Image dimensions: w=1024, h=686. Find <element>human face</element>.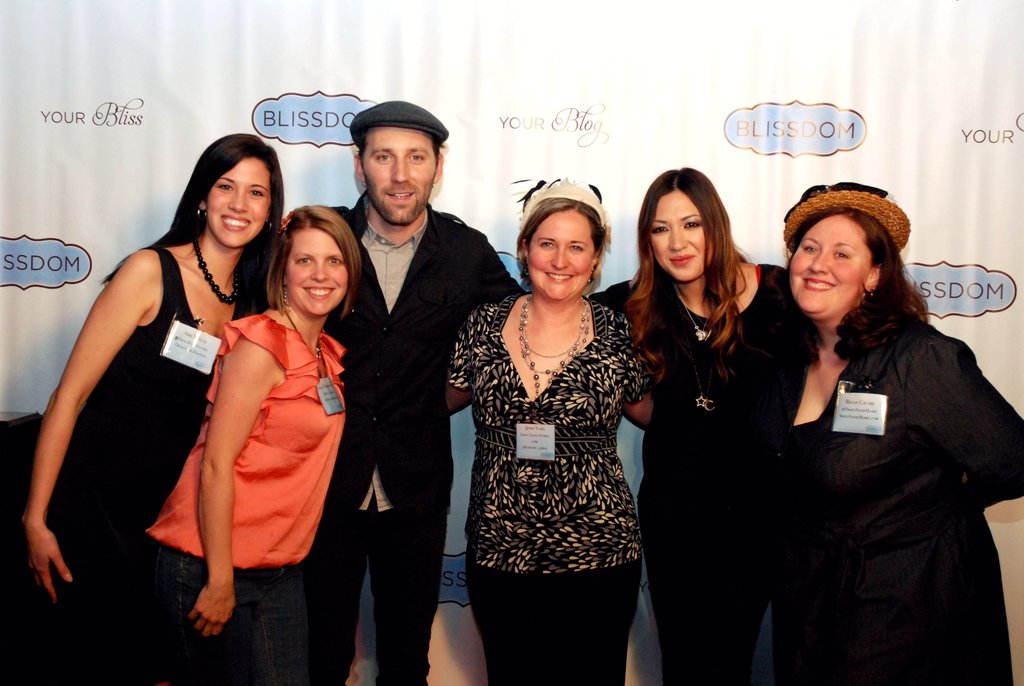
<bbox>783, 211, 871, 319</bbox>.
